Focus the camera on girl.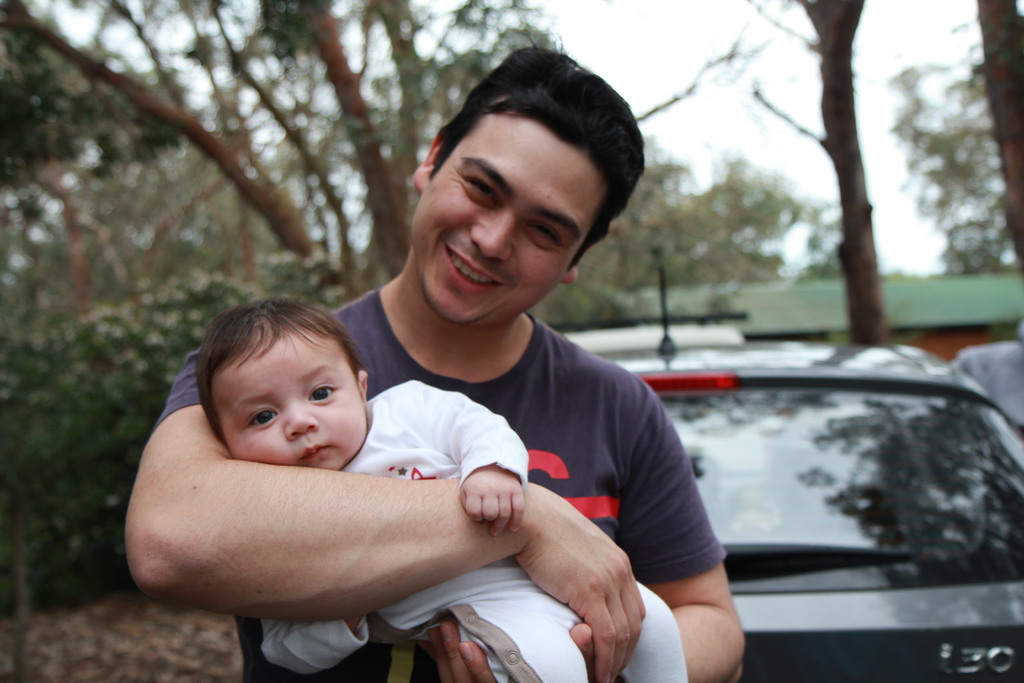
Focus region: {"x1": 194, "y1": 286, "x2": 691, "y2": 682}.
